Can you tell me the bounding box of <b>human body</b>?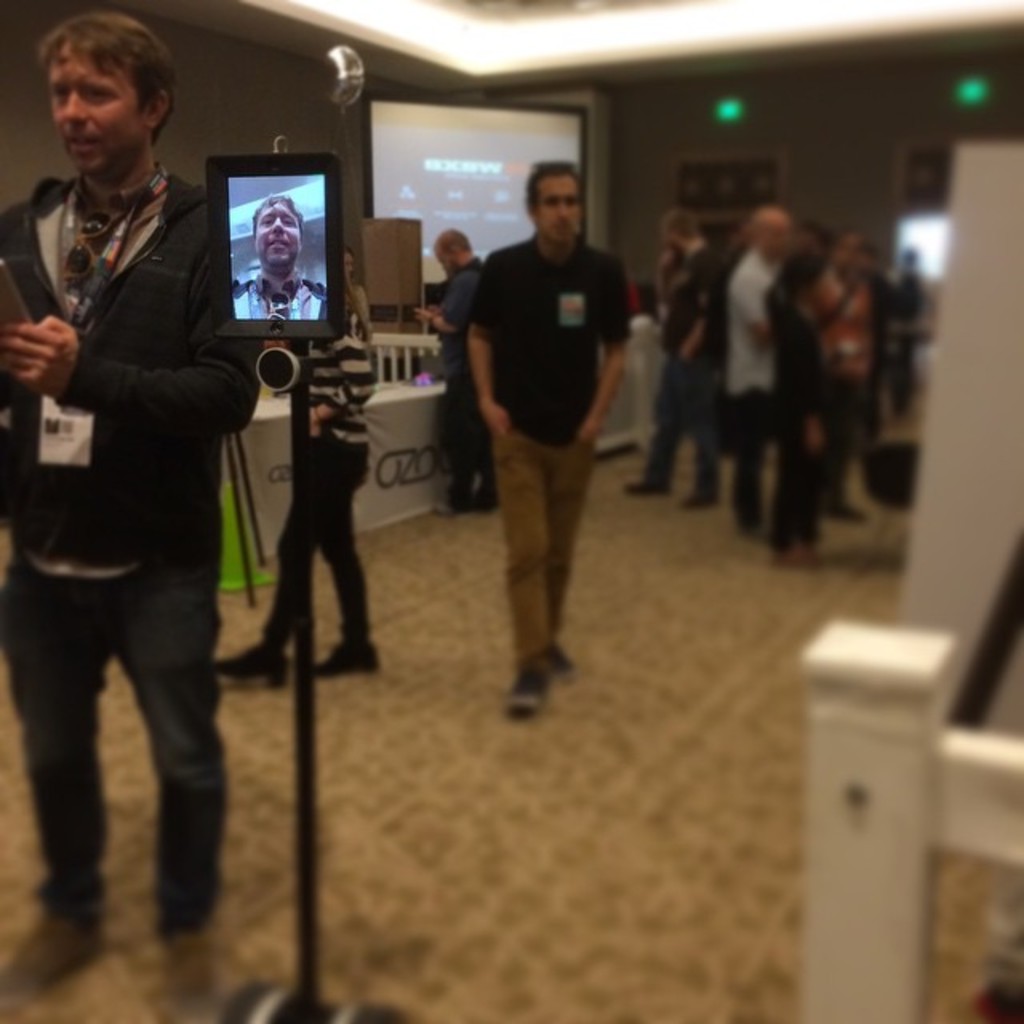
[x1=216, y1=306, x2=378, y2=678].
